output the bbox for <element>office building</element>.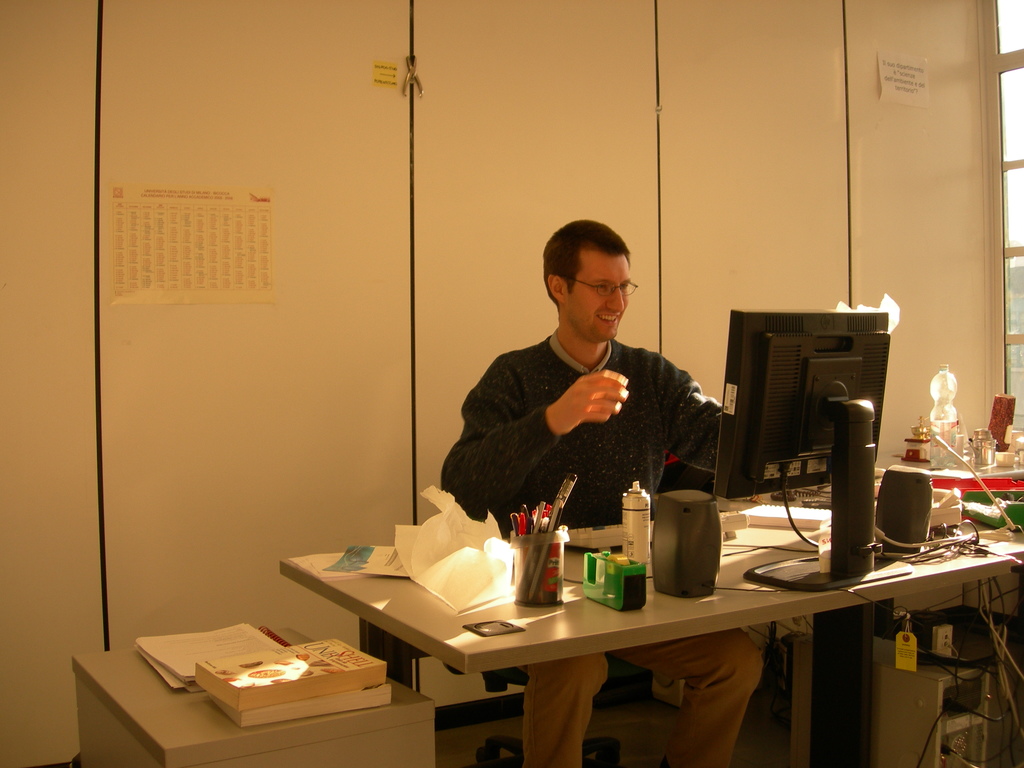
box=[85, 122, 1023, 766].
